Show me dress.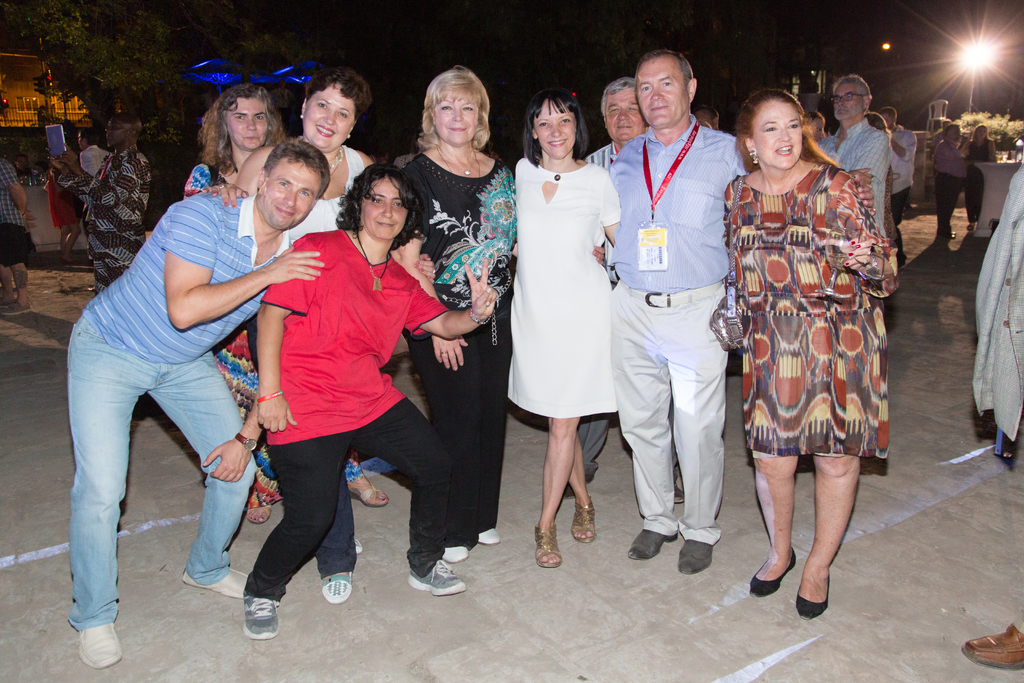
dress is here: l=186, t=158, r=365, b=500.
